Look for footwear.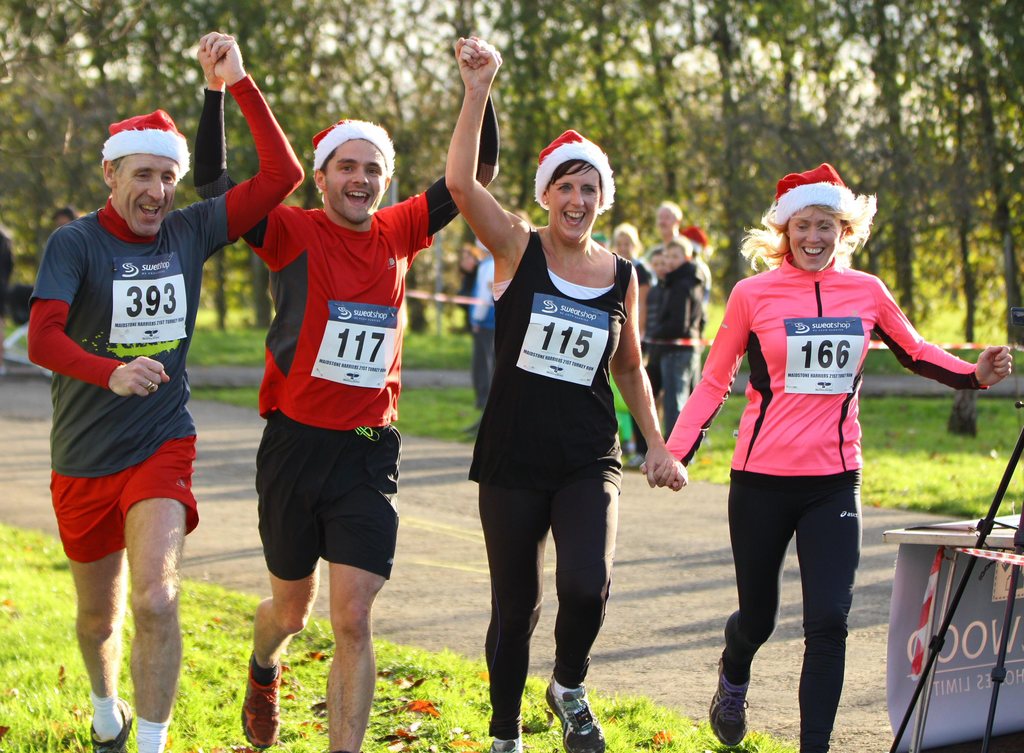
Found: (242,649,297,752).
